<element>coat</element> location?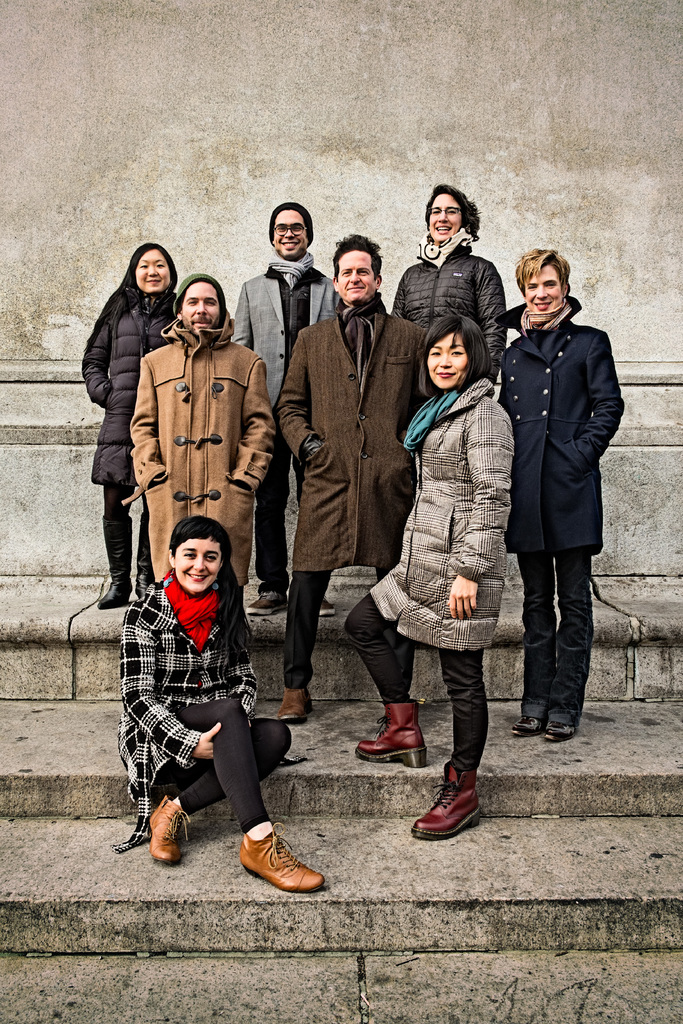
<box>272,300,436,577</box>
